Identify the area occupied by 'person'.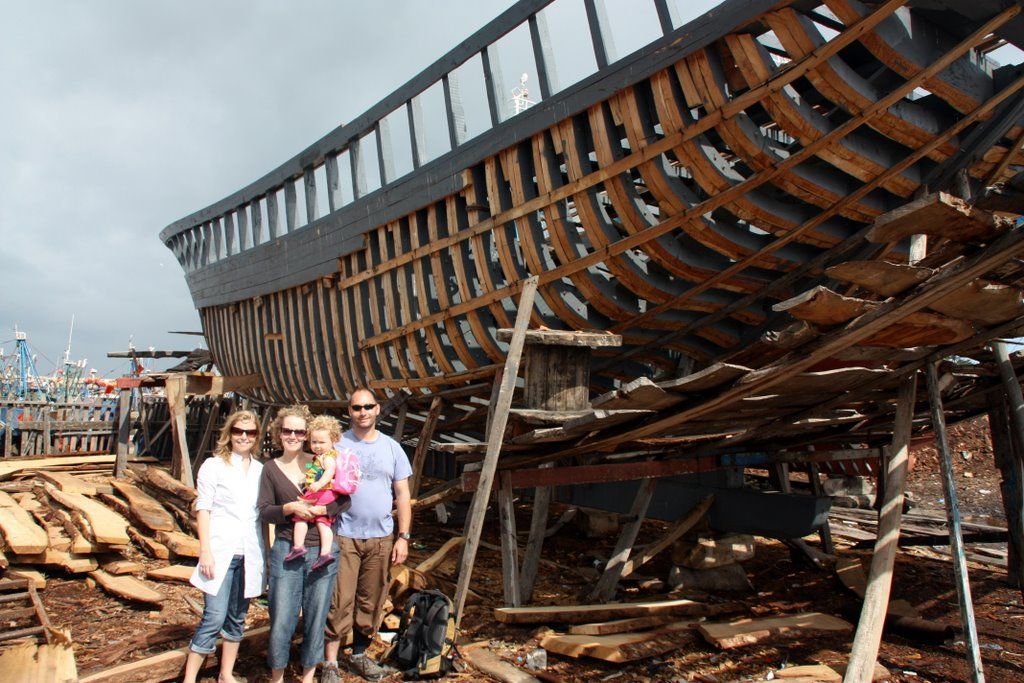
Area: [334,393,429,682].
